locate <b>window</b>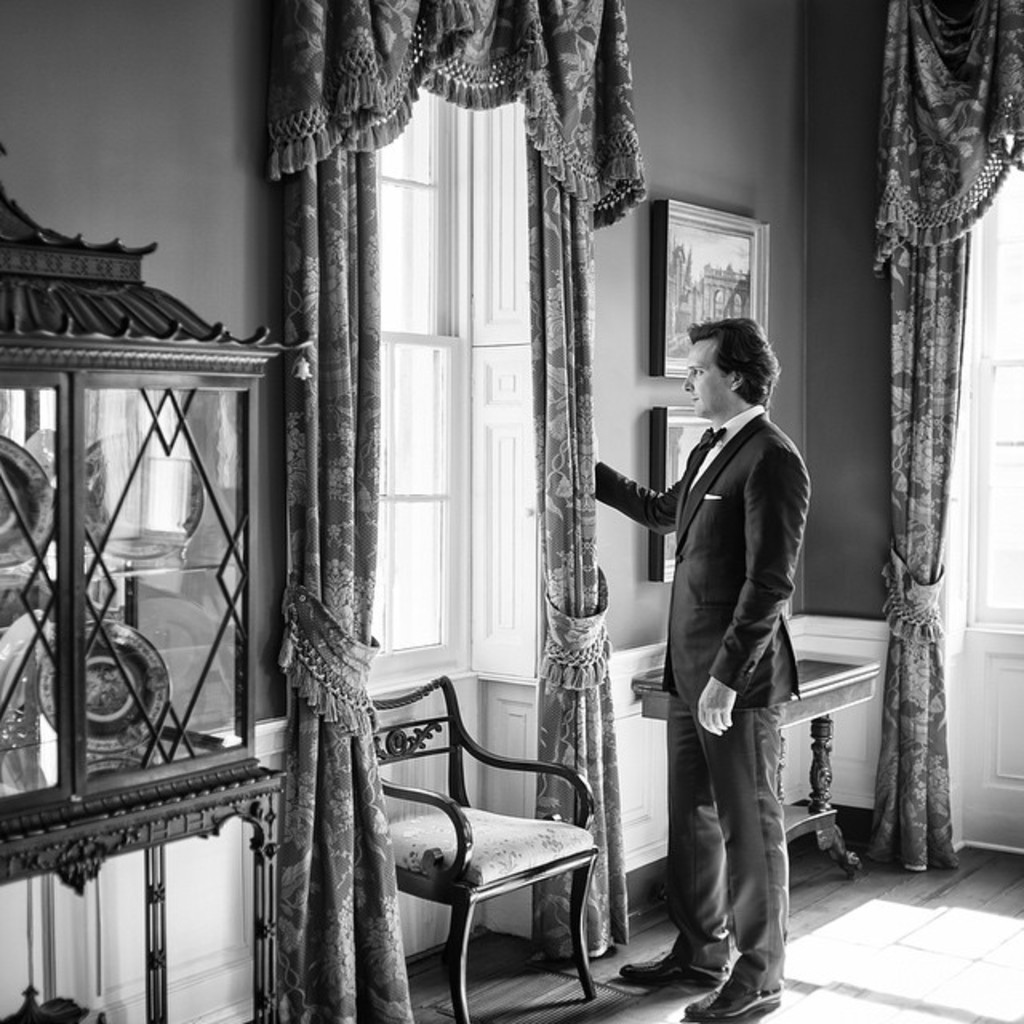
<box>269,0,622,730</box>
